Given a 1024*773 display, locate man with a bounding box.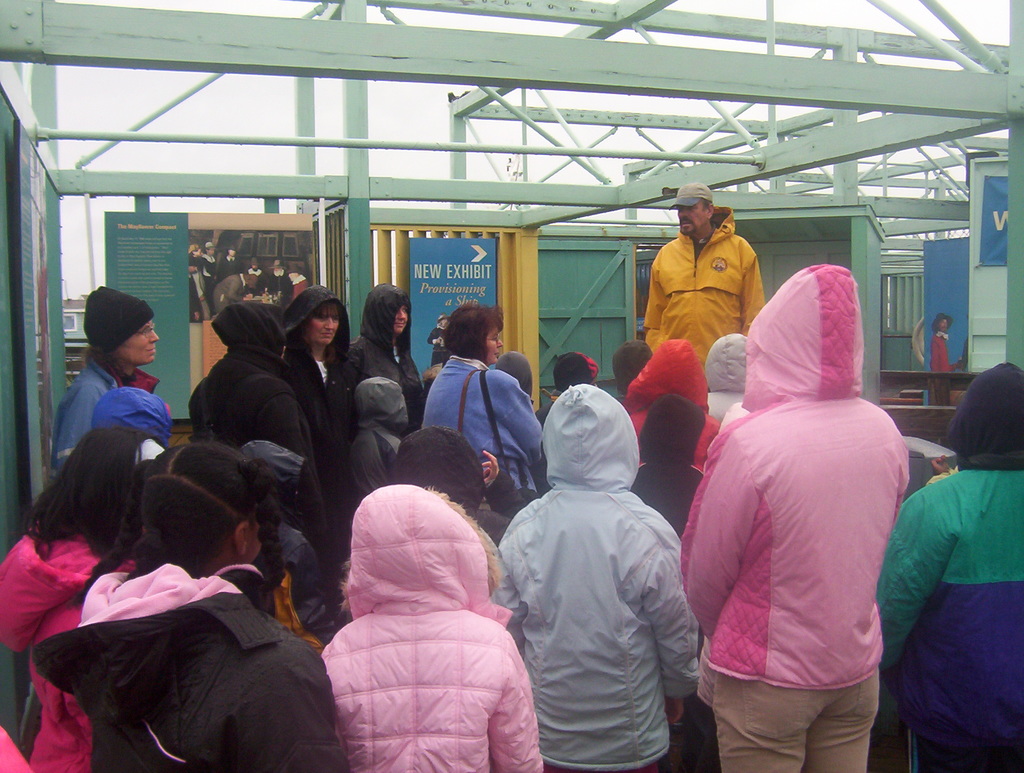
Located: rect(216, 268, 257, 315).
